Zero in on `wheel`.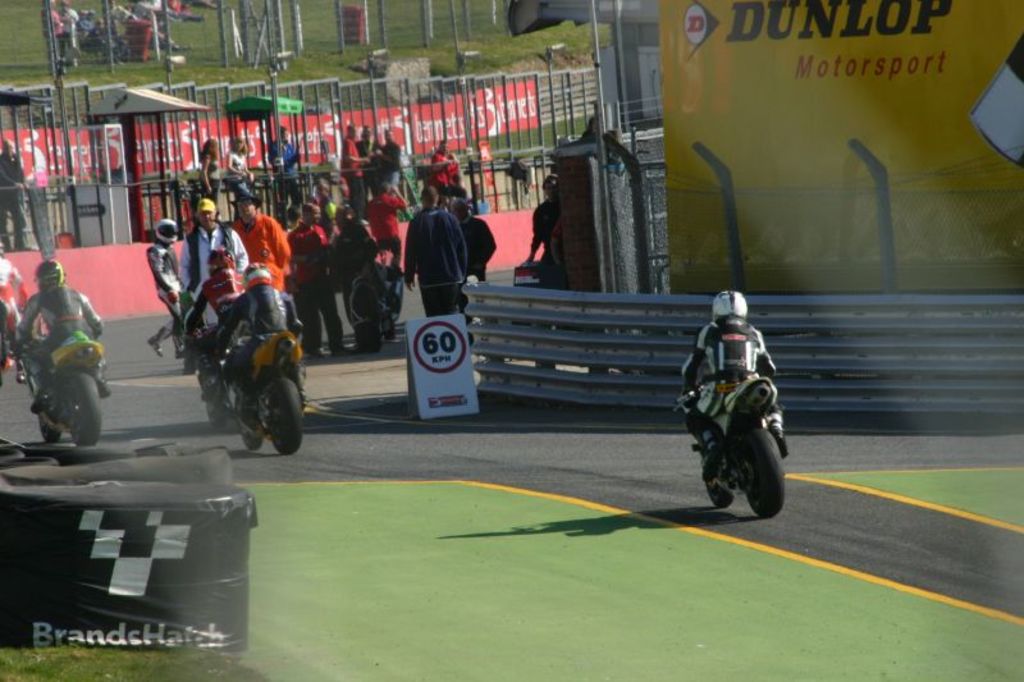
Zeroed in: left=63, top=366, right=101, bottom=448.
